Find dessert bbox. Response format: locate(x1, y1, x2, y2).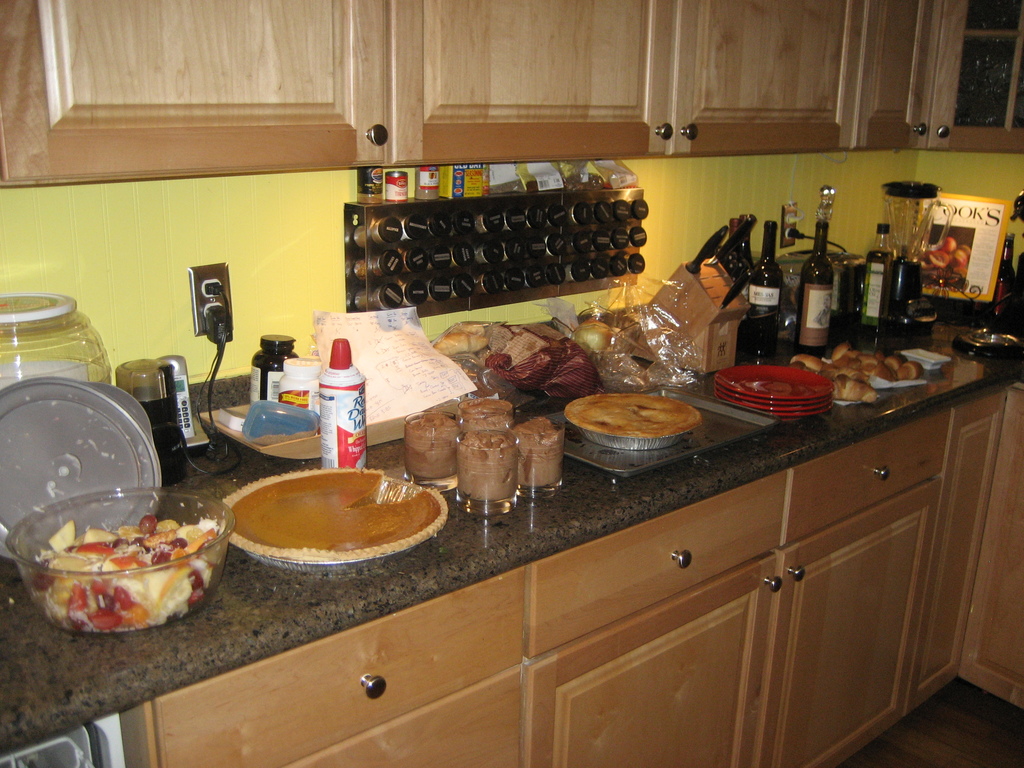
locate(870, 363, 895, 383).
